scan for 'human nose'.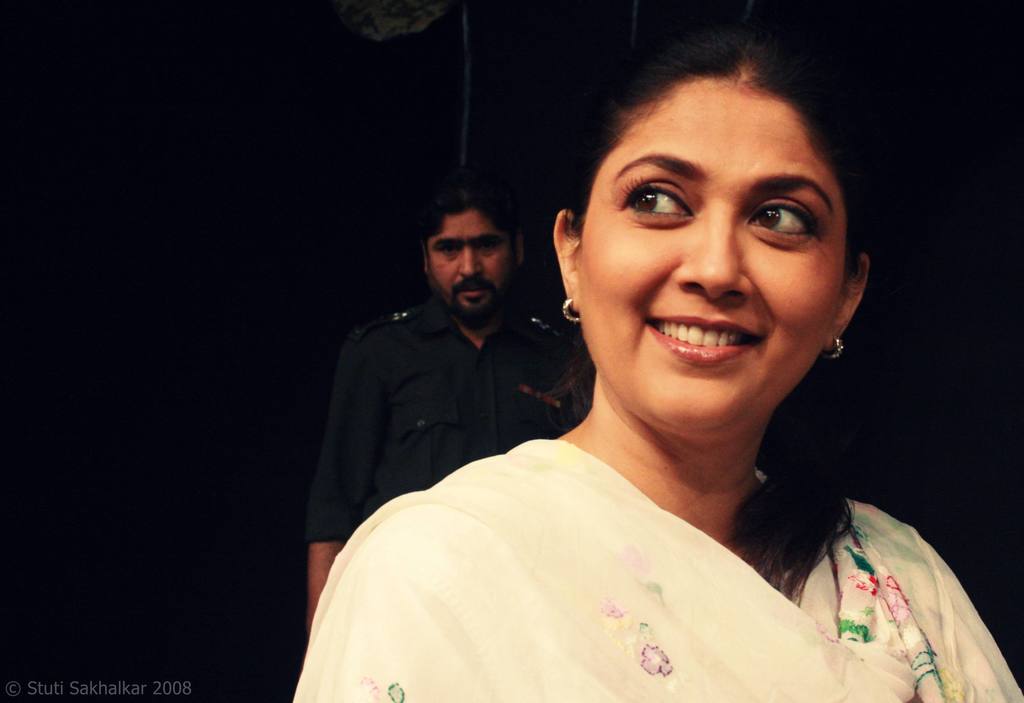
Scan result: <box>676,204,749,302</box>.
